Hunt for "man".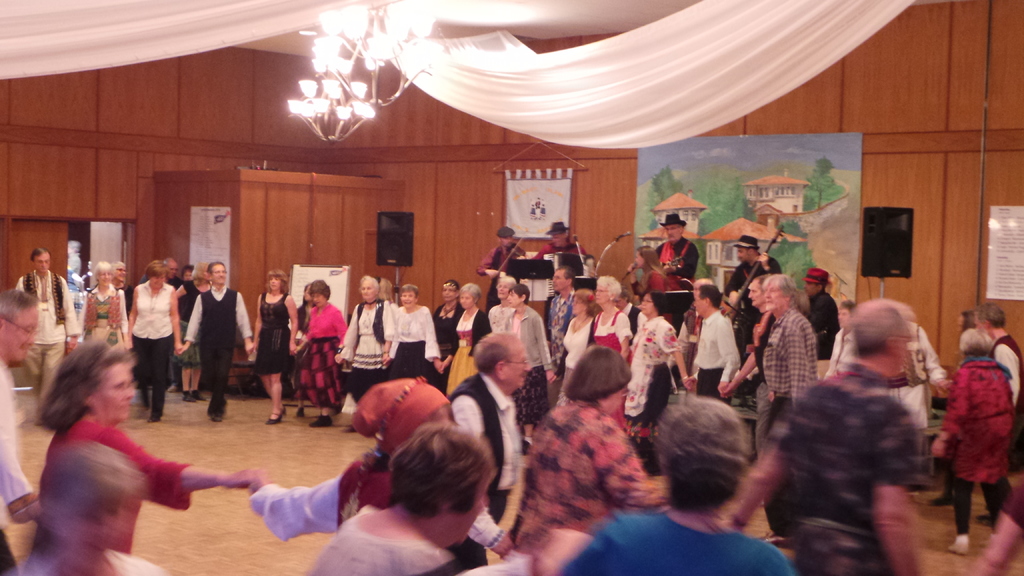
Hunted down at {"x1": 684, "y1": 275, "x2": 743, "y2": 408}.
